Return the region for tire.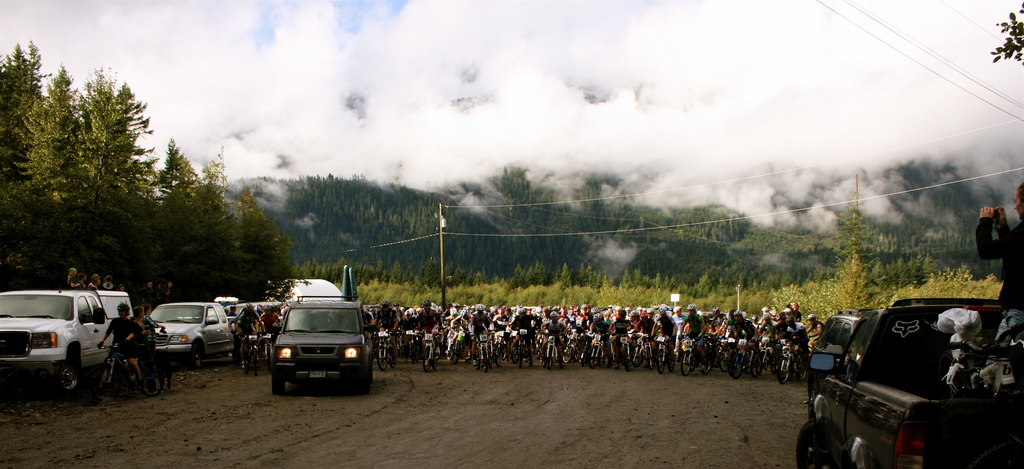
detection(588, 345, 601, 369).
